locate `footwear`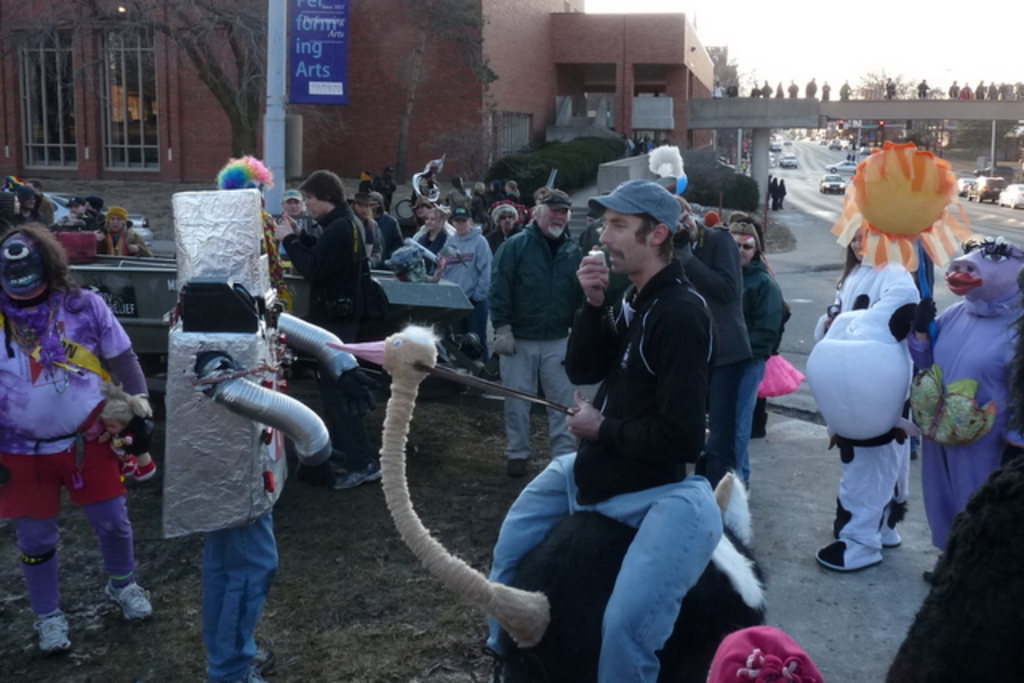
box(130, 461, 155, 478)
